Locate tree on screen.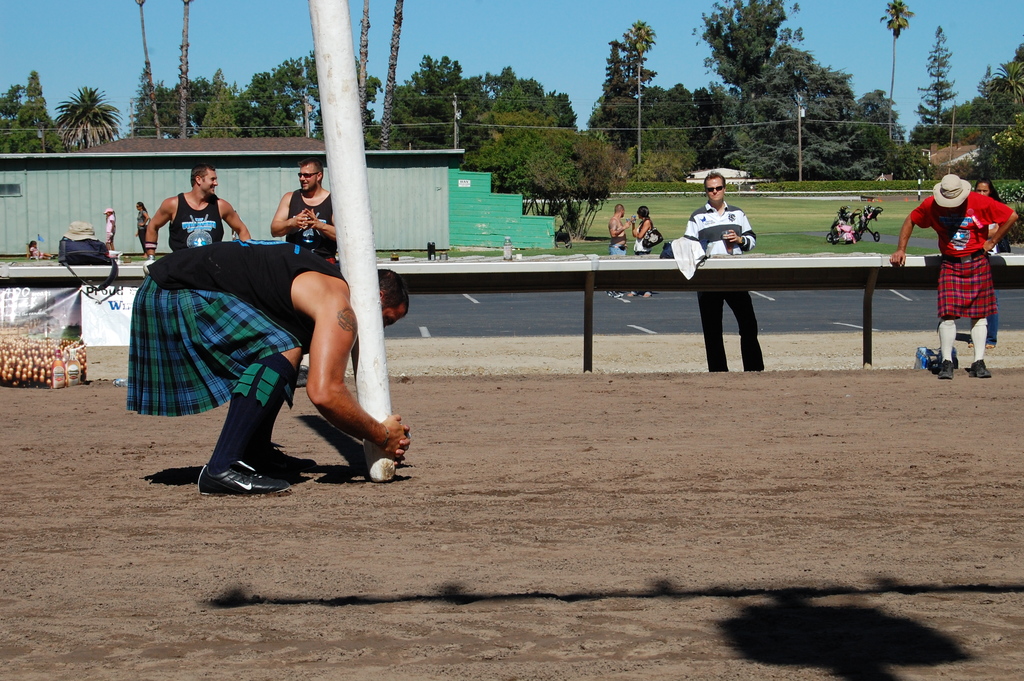
On screen at l=911, t=25, r=956, b=141.
